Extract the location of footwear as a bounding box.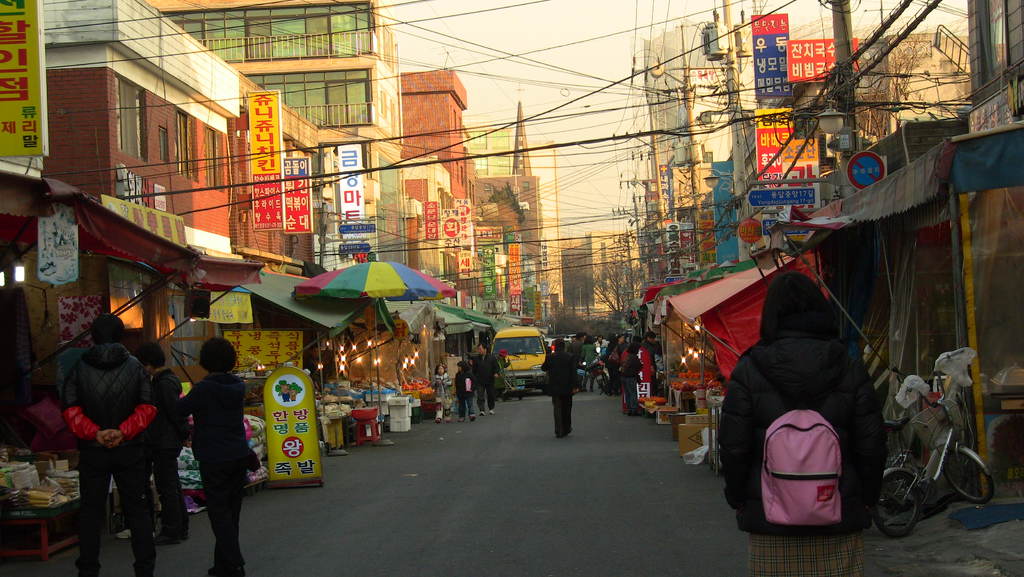
bbox=[470, 417, 473, 421].
